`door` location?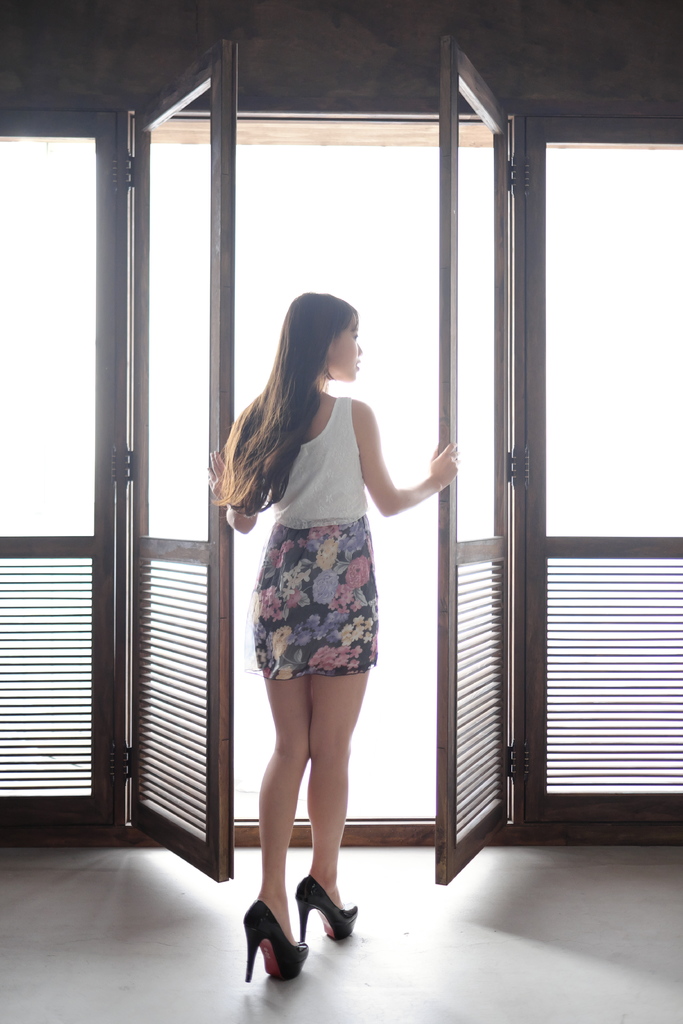
bbox=(106, 35, 554, 895)
